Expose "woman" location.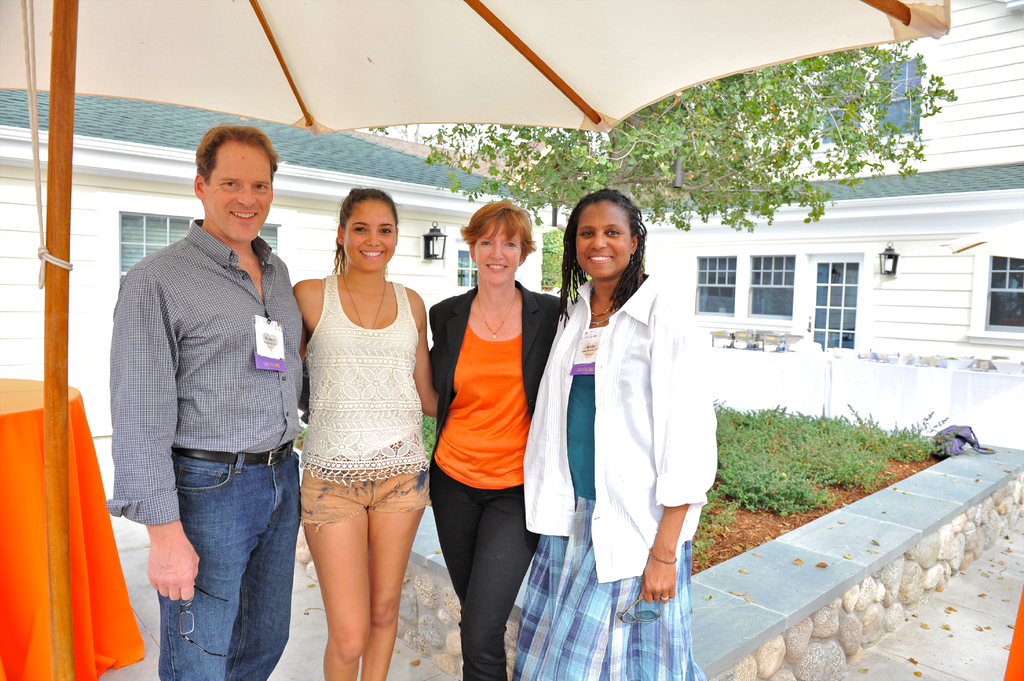
Exposed at locate(427, 198, 562, 680).
